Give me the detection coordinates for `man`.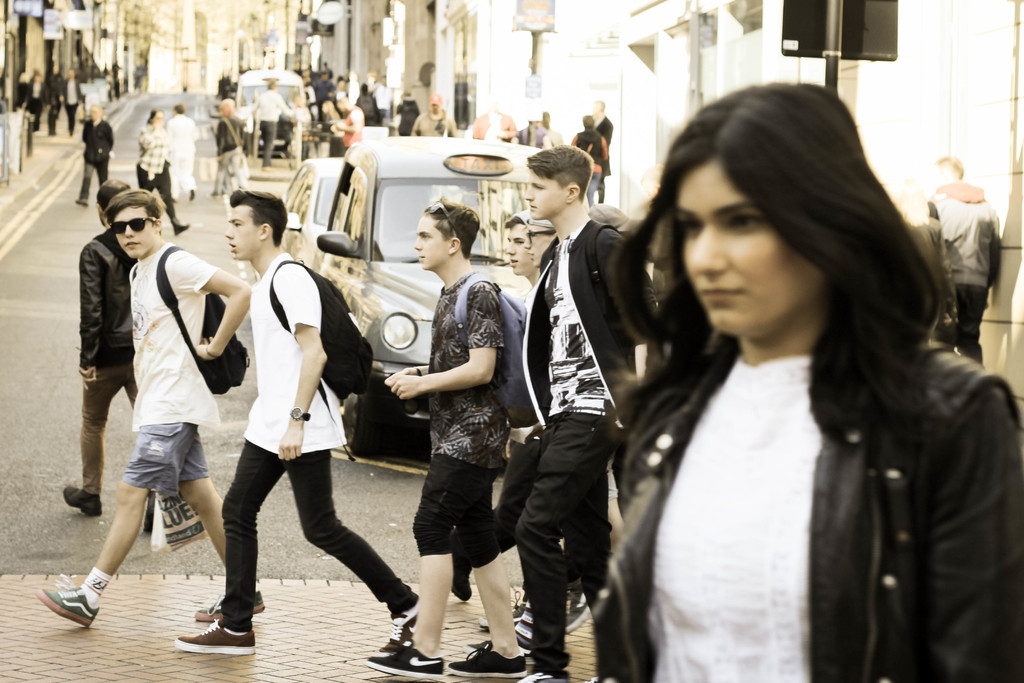
[left=489, top=204, right=589, bottom=658].
